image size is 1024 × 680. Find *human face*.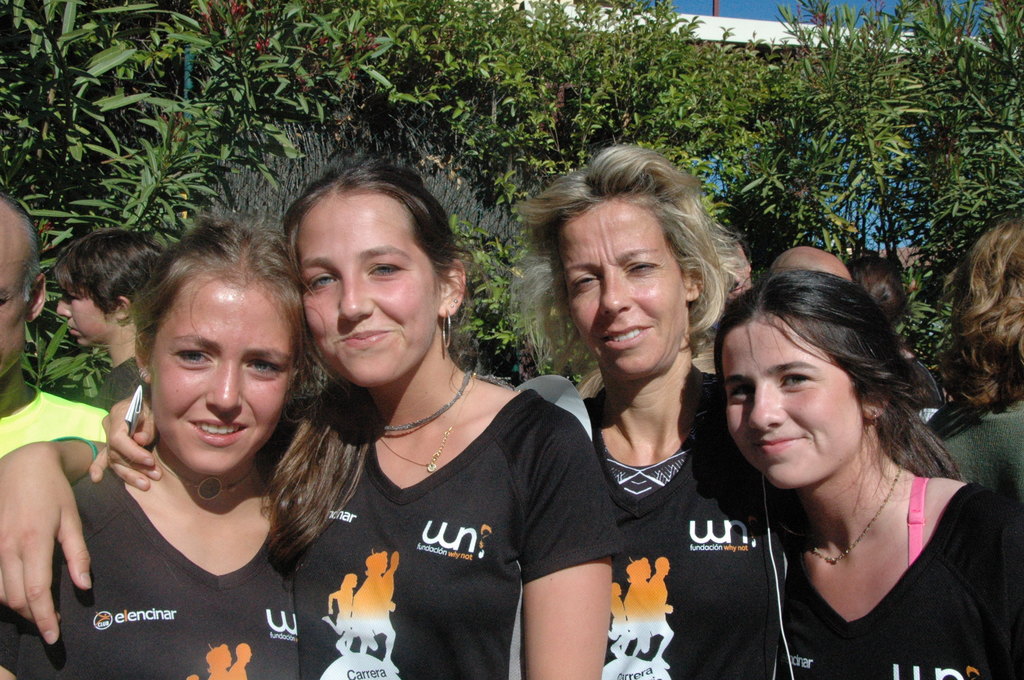
(719,317,863,492).
